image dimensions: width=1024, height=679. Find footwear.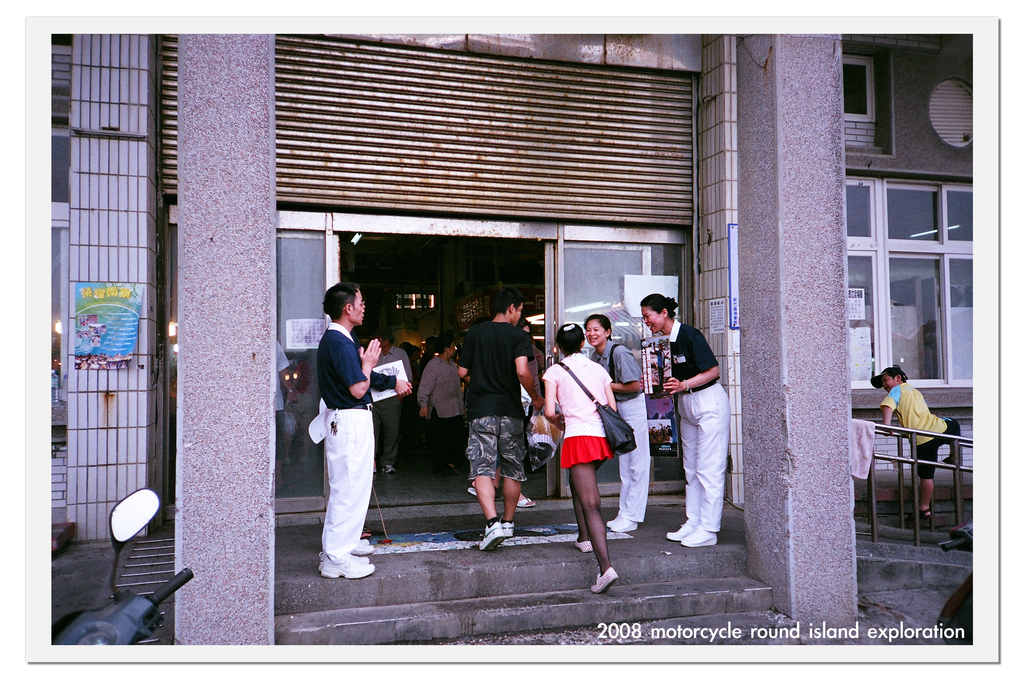
bbox=(572, 537, 592, 550).
